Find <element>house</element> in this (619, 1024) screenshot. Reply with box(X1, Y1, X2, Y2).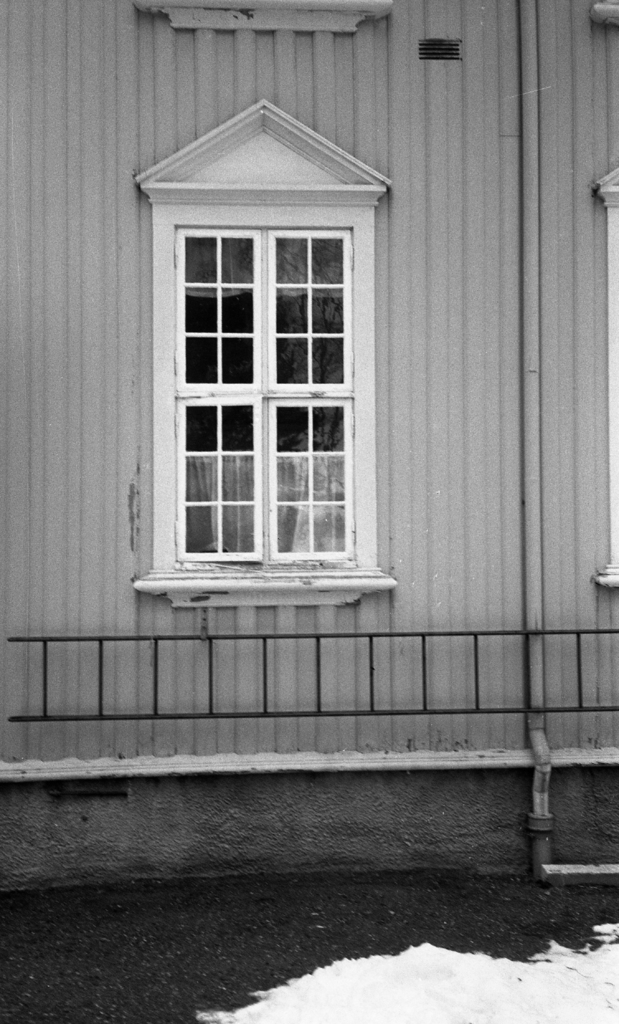
box(0, 0, 618, 892).
